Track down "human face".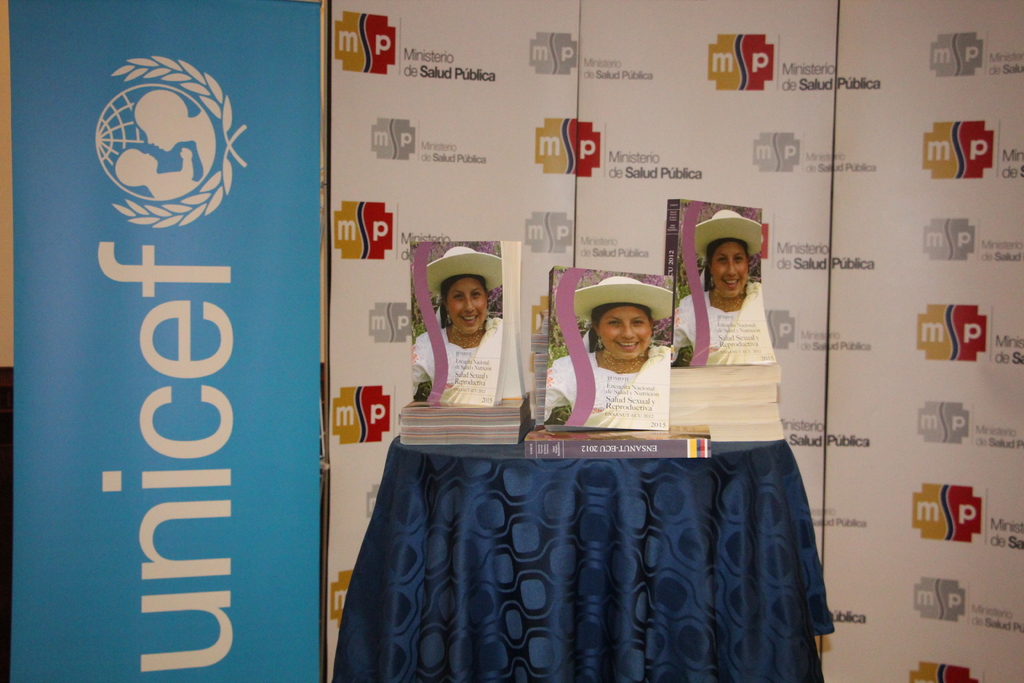
Tracked to x1=602 y1=302 x2=652 y2=359.
